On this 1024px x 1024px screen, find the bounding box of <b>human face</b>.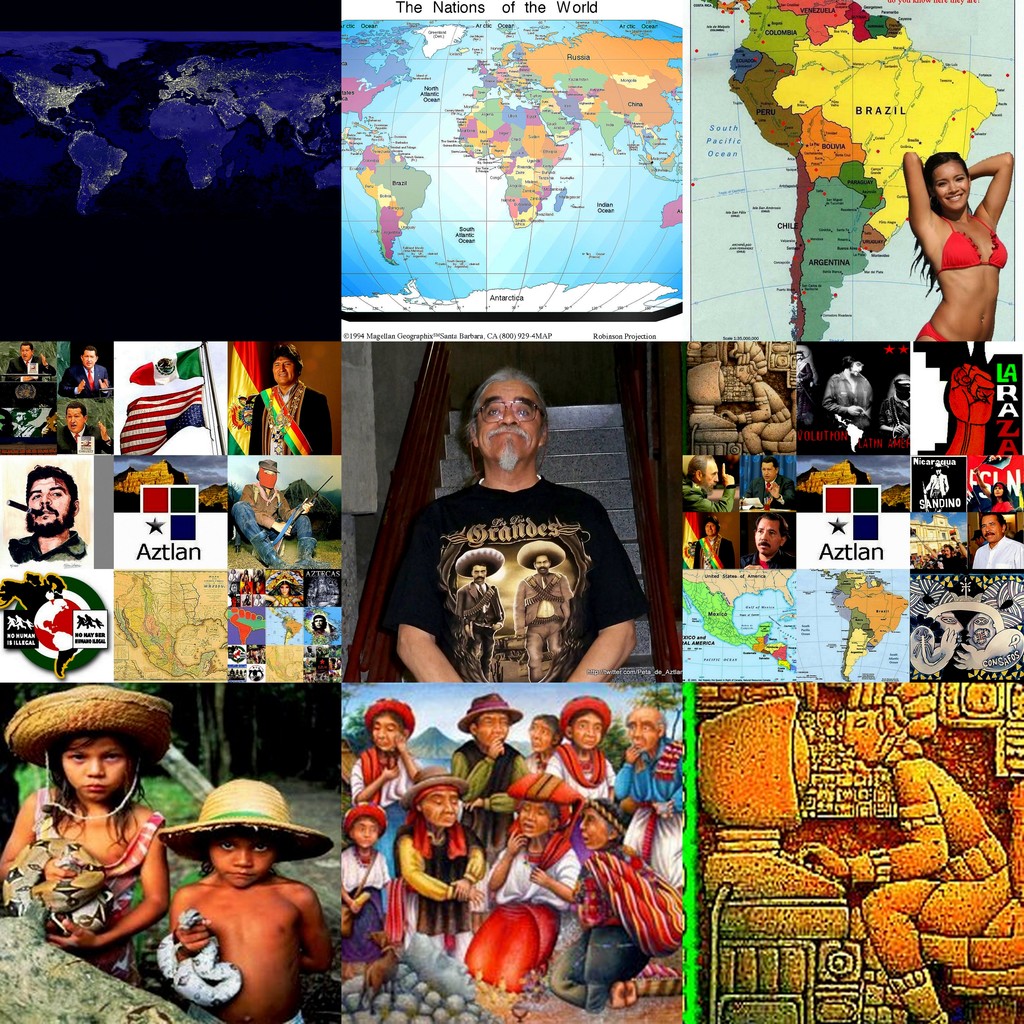
Bounding box: (left=371, top=717, right=408, bottom=748).
